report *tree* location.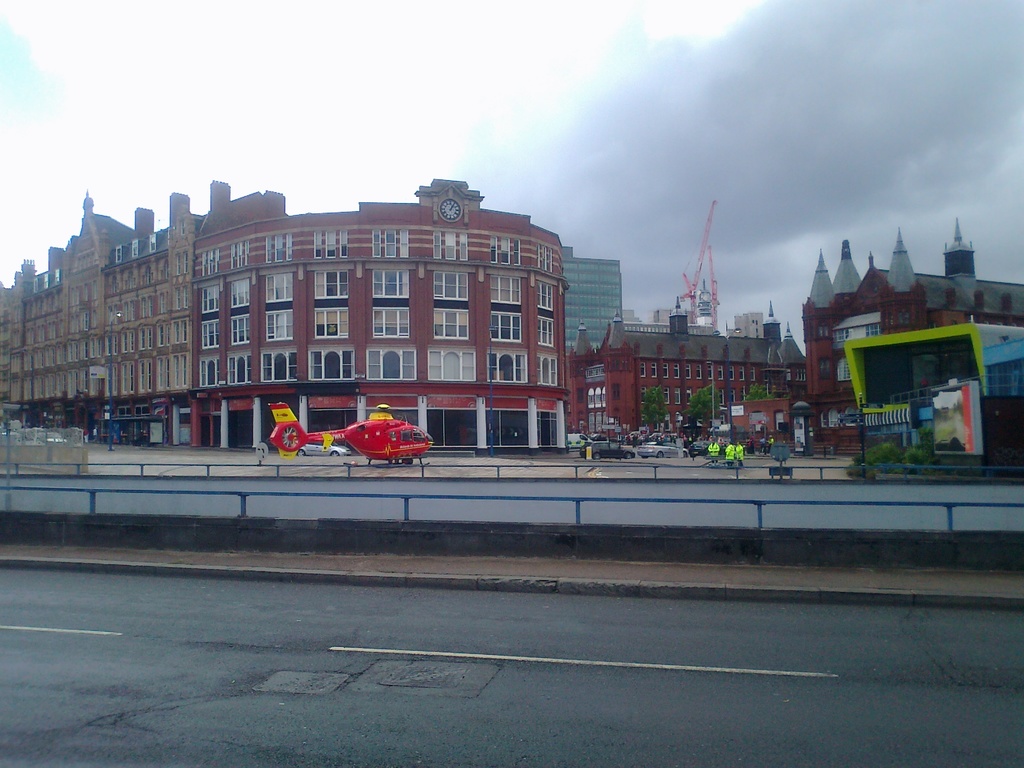
Report: 685 381 721 445.
